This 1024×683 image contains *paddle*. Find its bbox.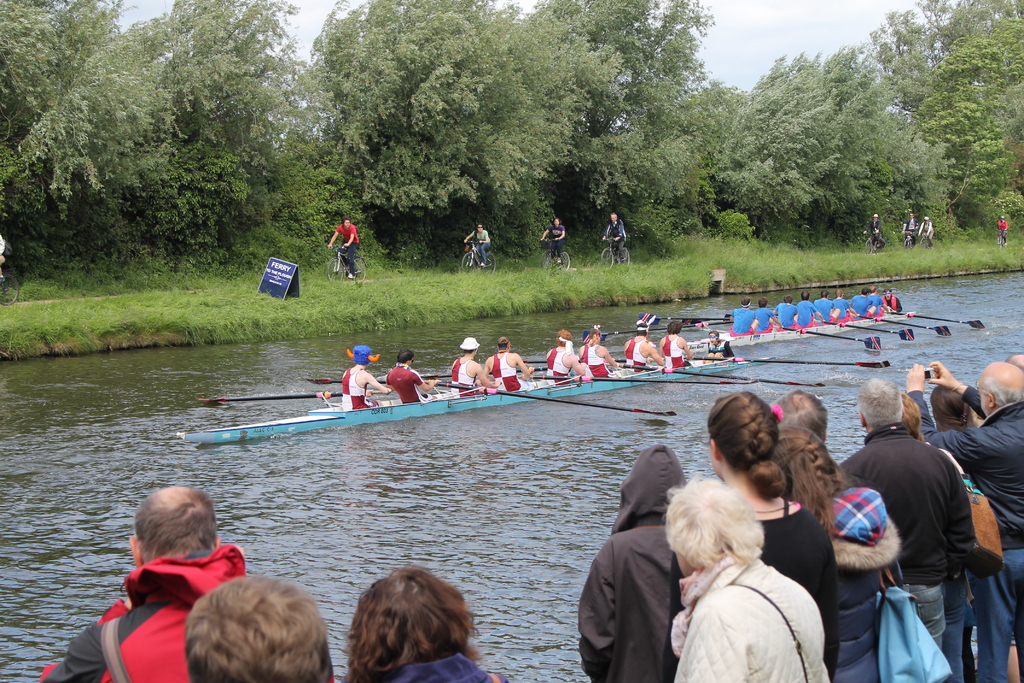
Rect(198, 388, 340, 406).
